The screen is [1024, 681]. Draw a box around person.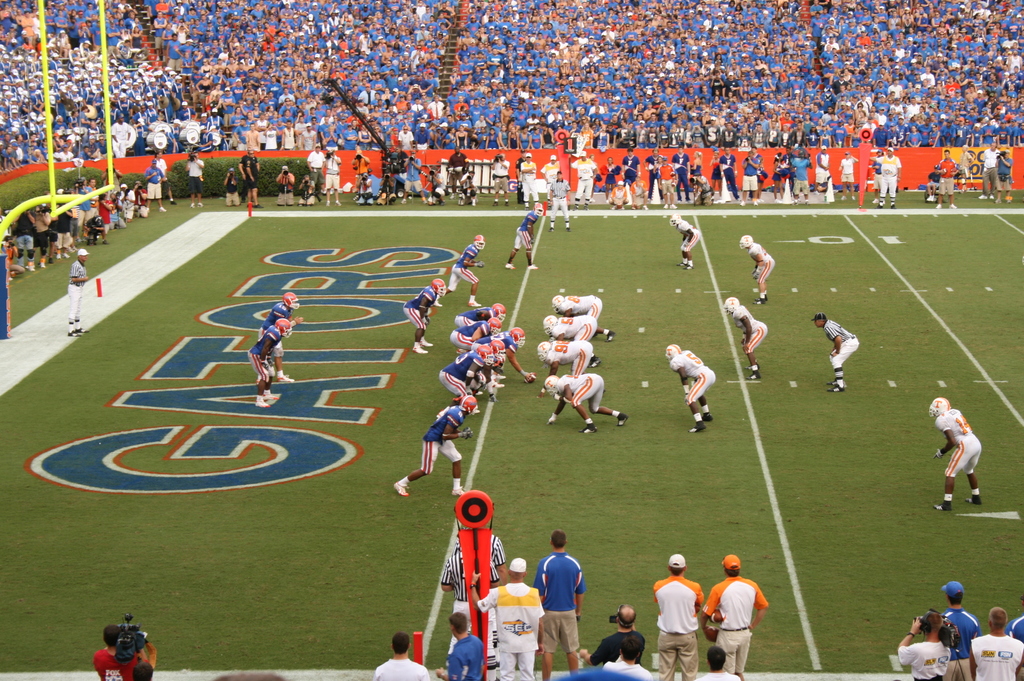
bbox=[376, 629, 429, 680].
